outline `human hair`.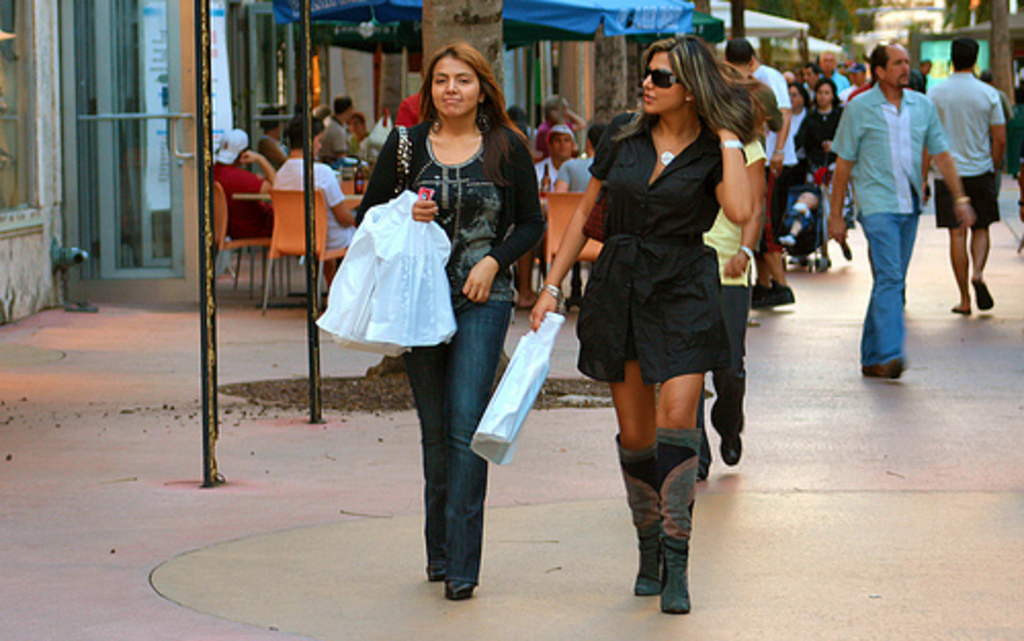
Outline: rect(610, 33, 764, 141).
